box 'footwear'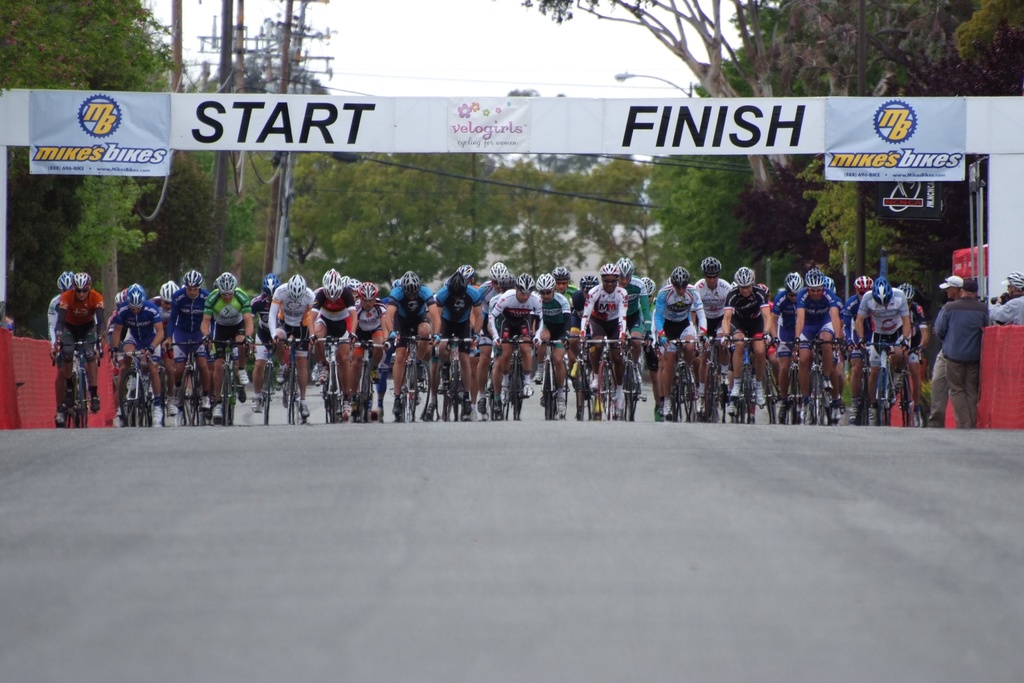
box=[54, 411, 67, 424]
